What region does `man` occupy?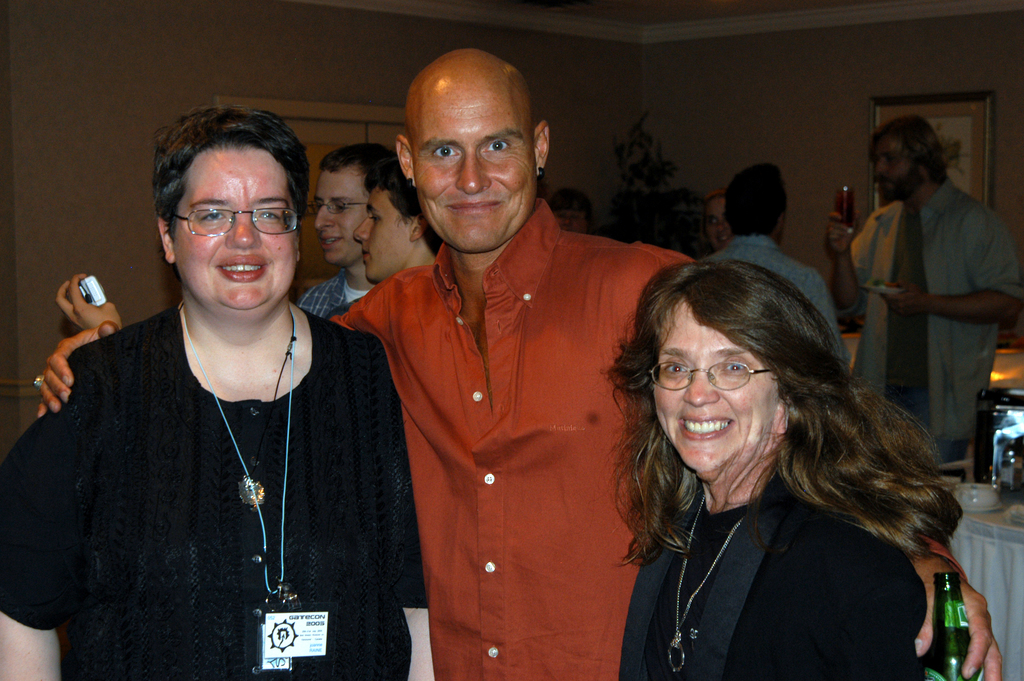
297,144,402,321.
